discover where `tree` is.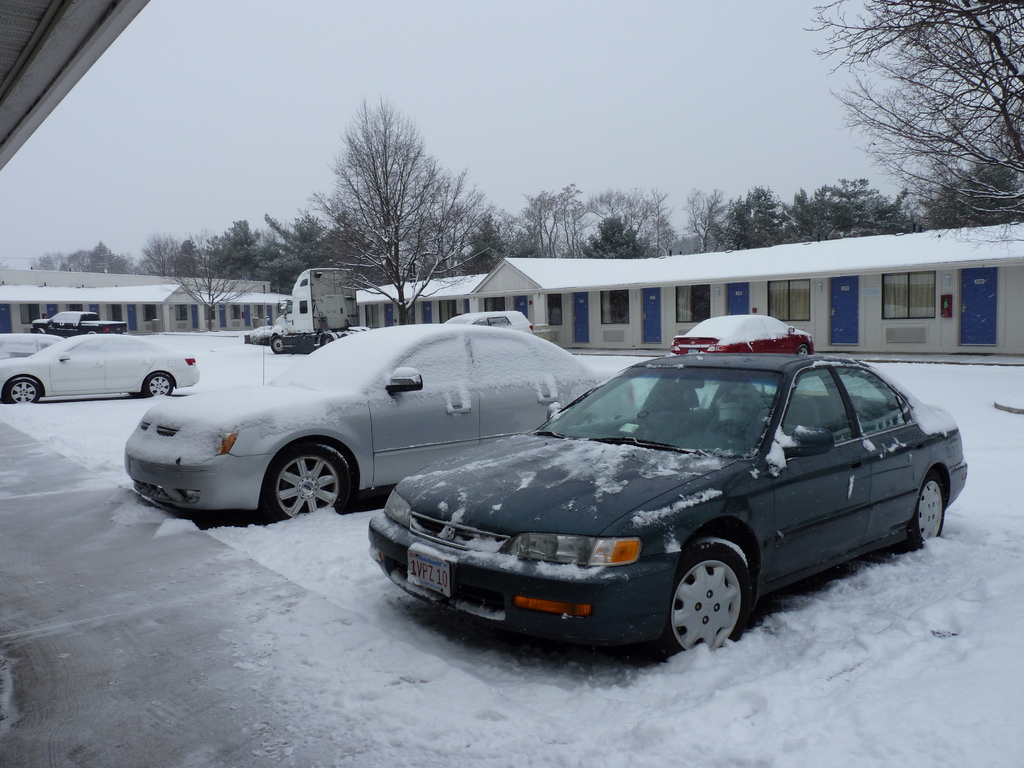
Discovered at <box>173,229,269,332</box>.
